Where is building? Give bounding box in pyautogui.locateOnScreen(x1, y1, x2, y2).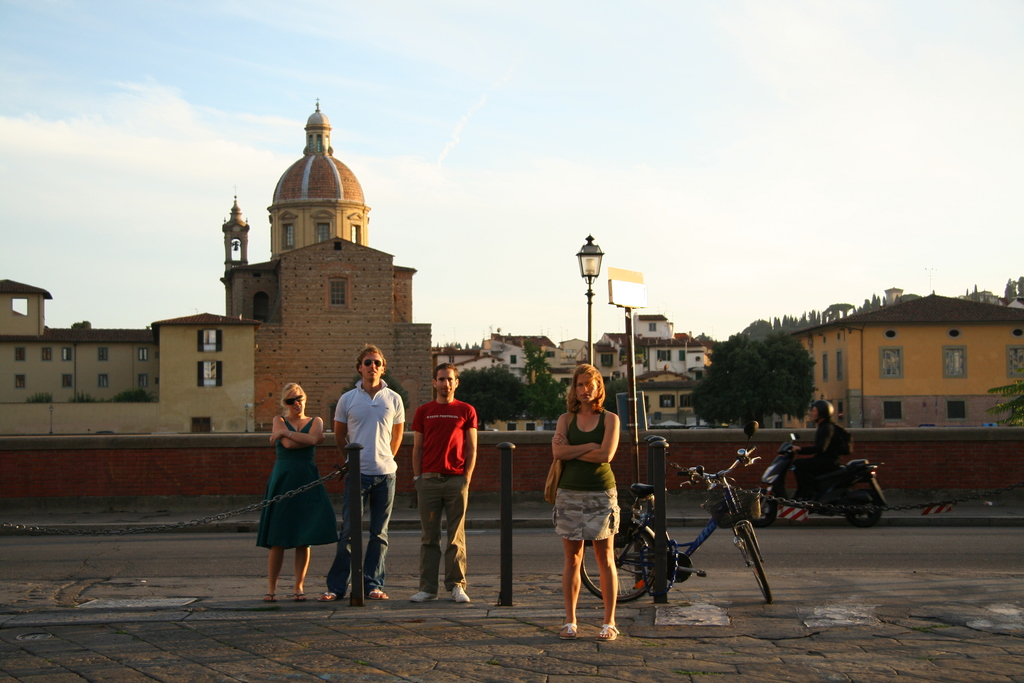
pyautogui.locateOnScreen(4, 282, 261, 434).
